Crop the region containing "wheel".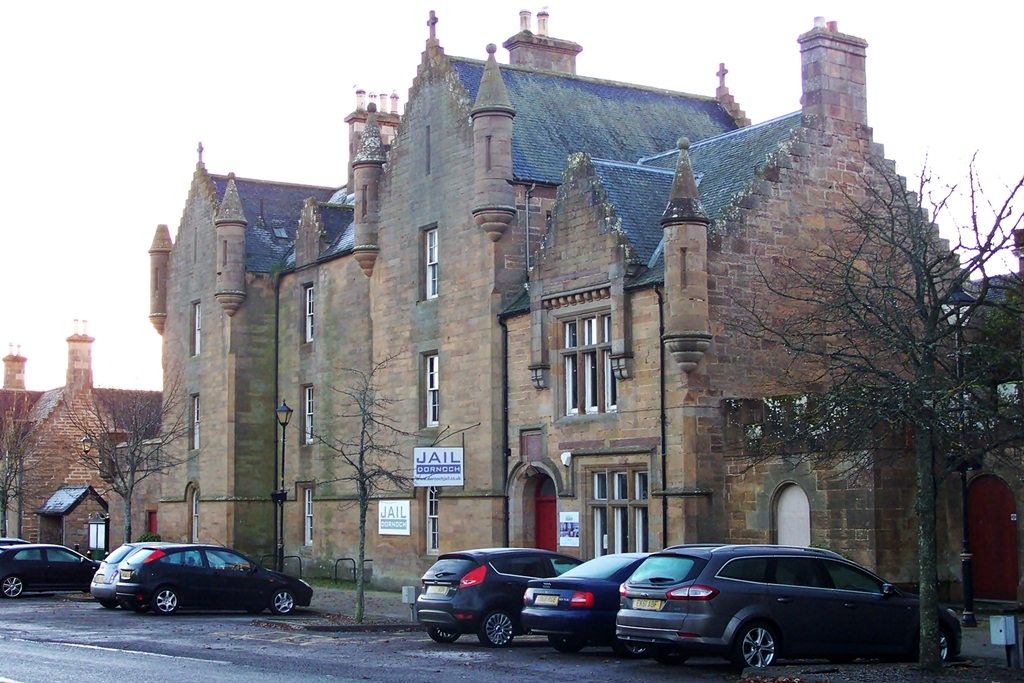
Crop region: {"left": 842, "top": 582, "right": 859, "bottom": 590}.
